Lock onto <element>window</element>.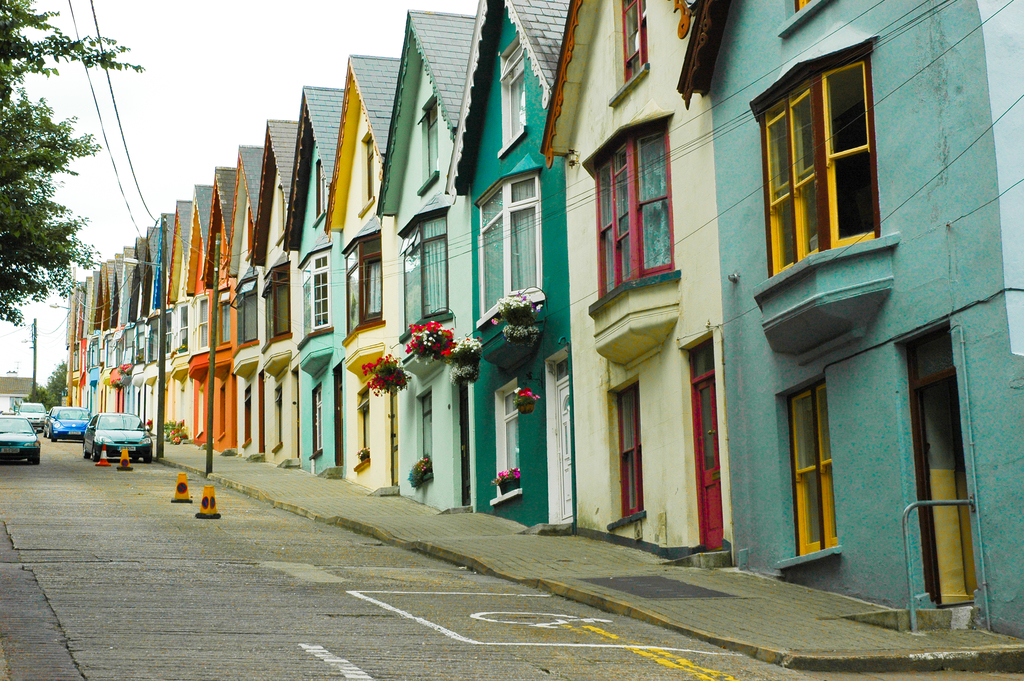
Locked: box=[792, 381, 829, 555].
